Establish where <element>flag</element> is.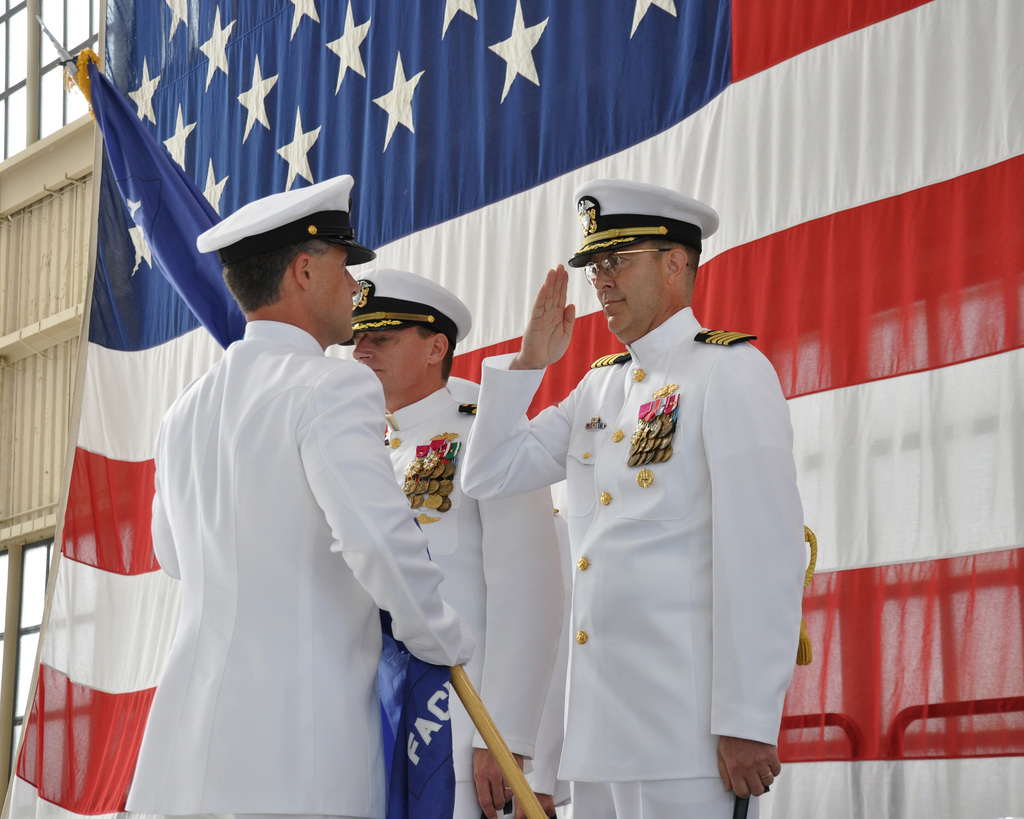
Established at select_region(158, 52, 864, 752).
